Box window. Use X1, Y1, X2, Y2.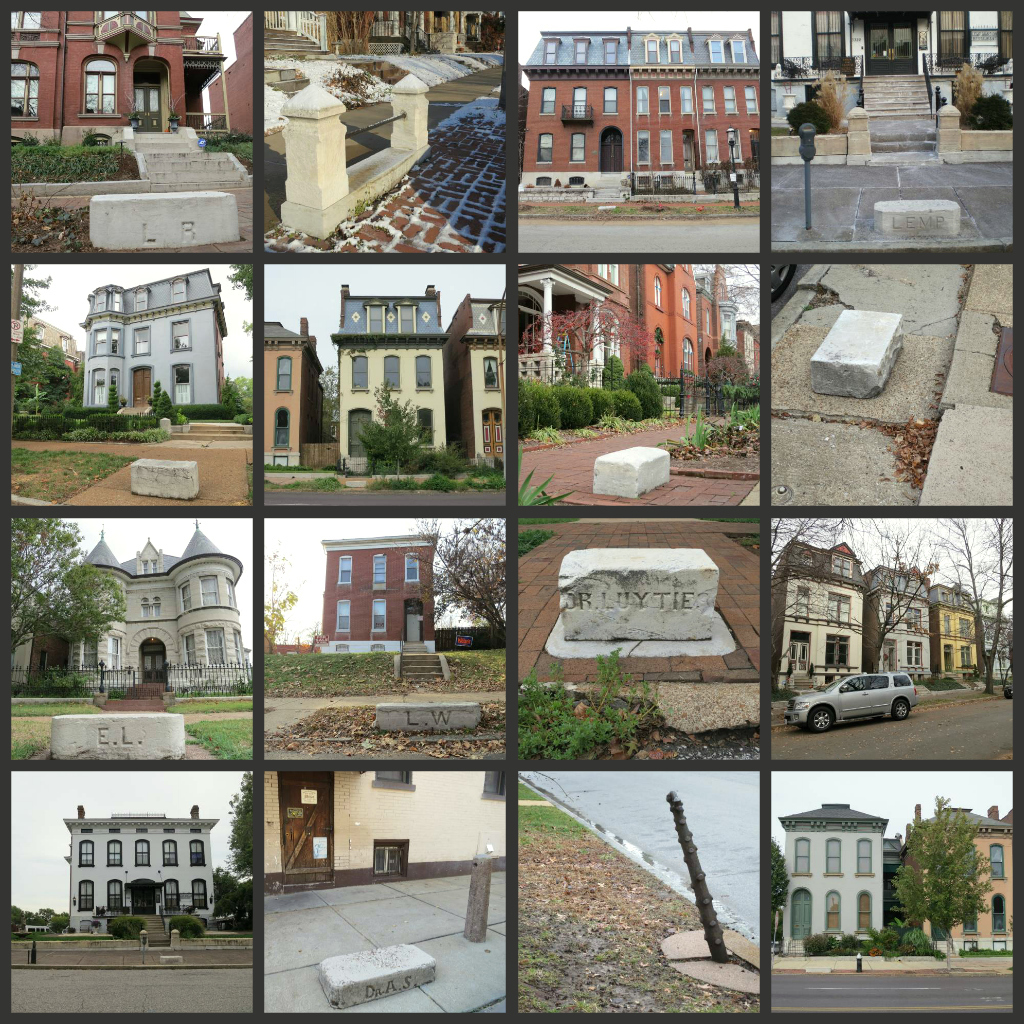
936, 1, 966, 63.
